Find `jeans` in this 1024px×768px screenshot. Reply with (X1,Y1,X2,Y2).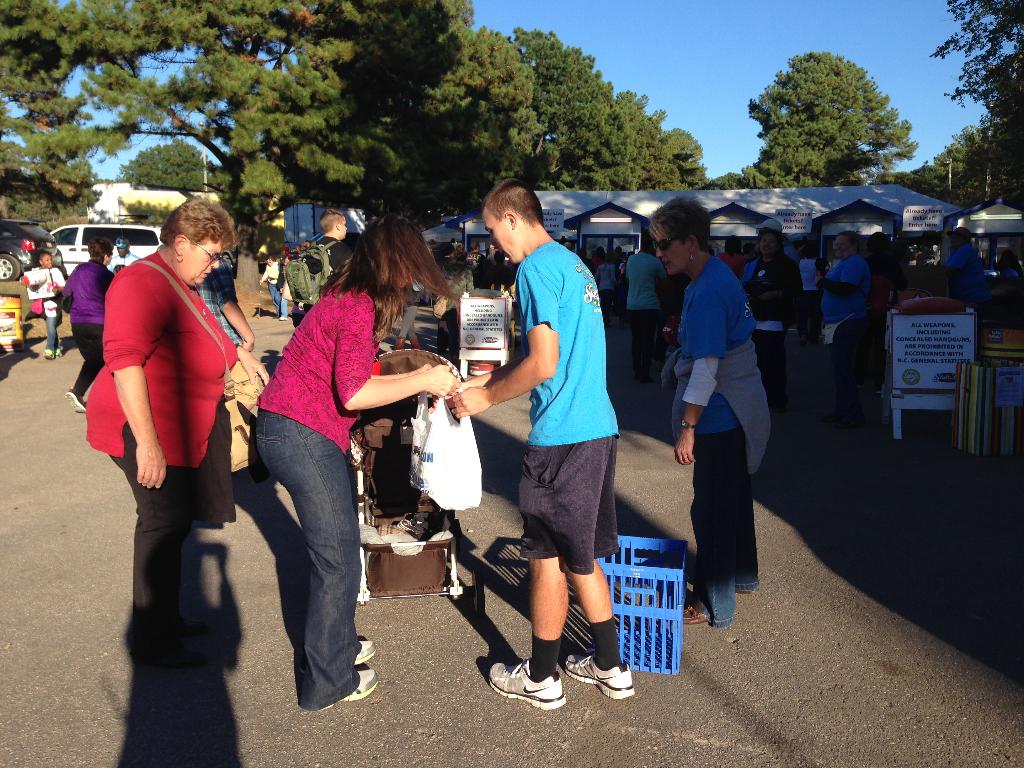
(826,315,873,420).
